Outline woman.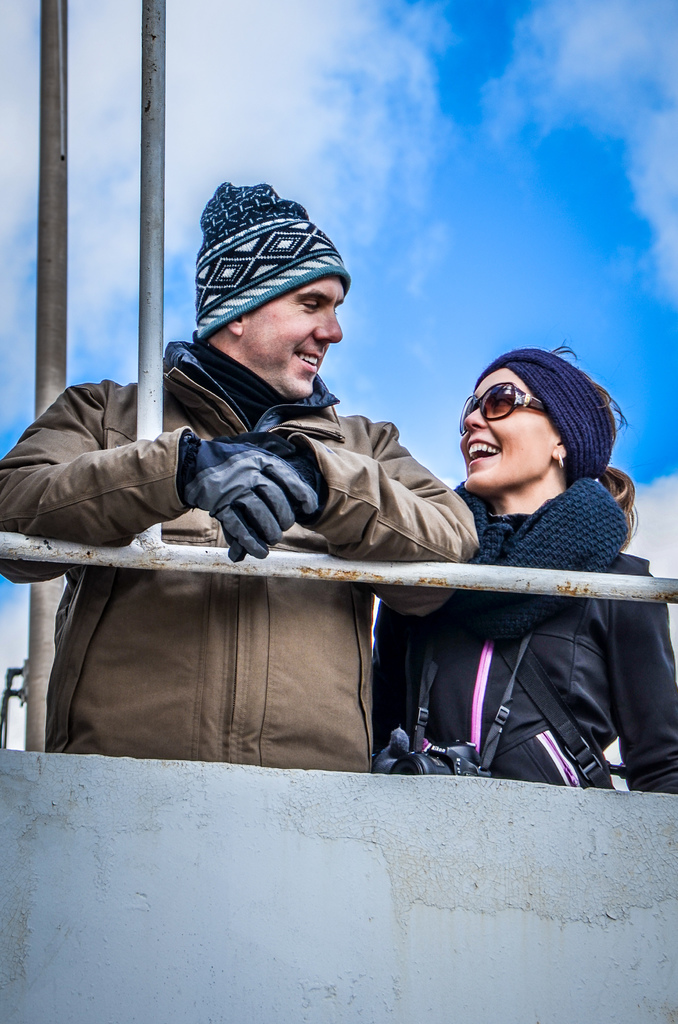
Outline: BBox(364, 343, 677, 787).
